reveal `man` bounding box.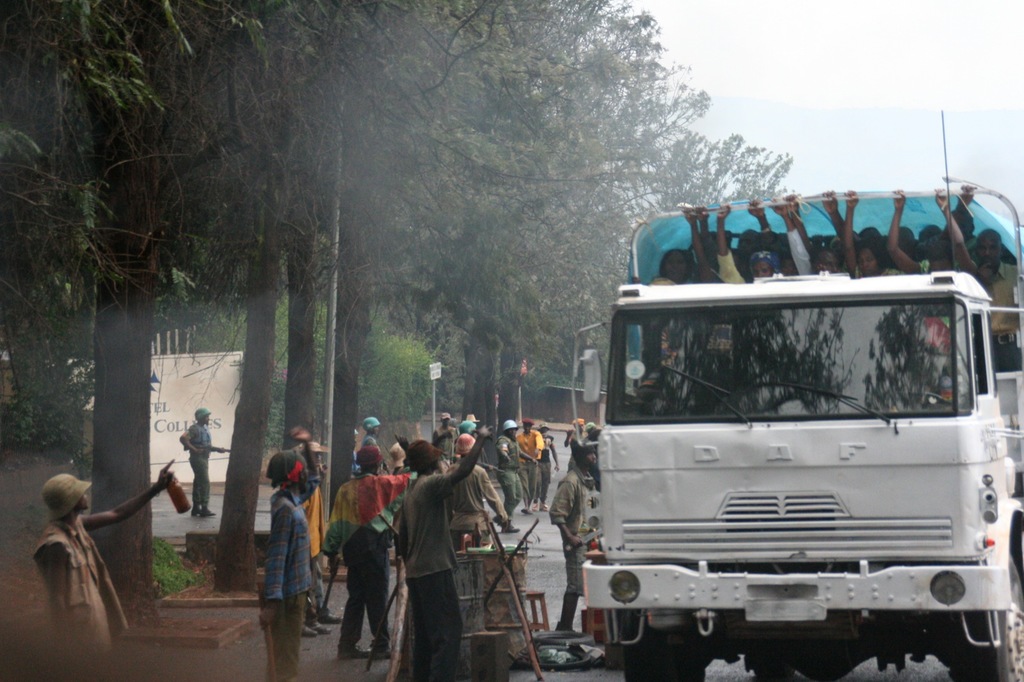
Revealed: x1=459 y1=418 x2=493 y2=471.
